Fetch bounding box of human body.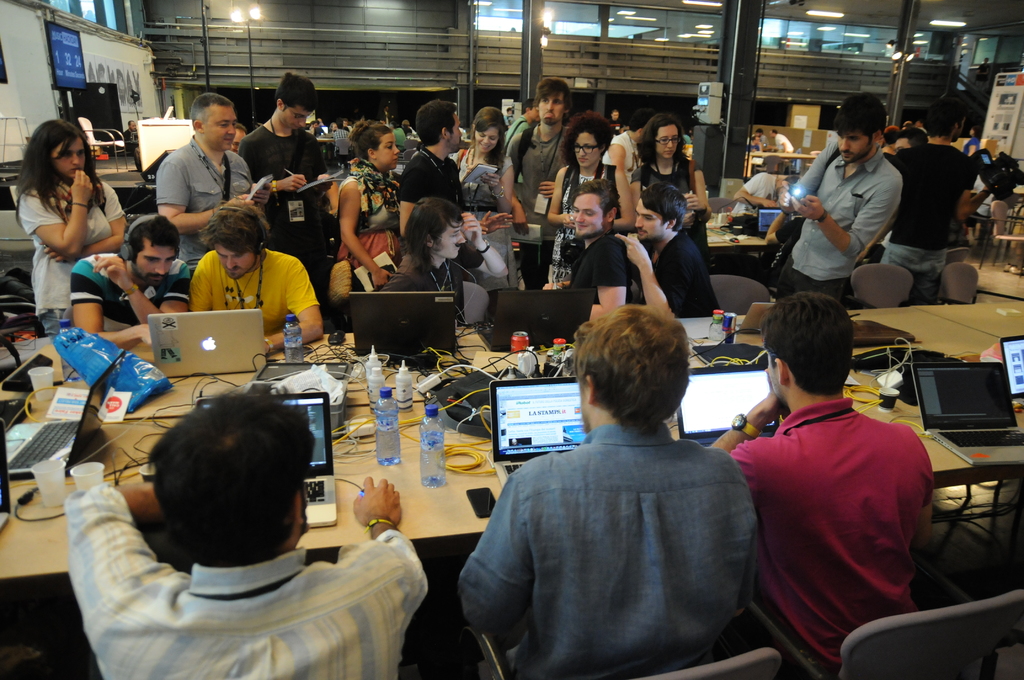
Bbox: box(452, 302, 758, 679).
